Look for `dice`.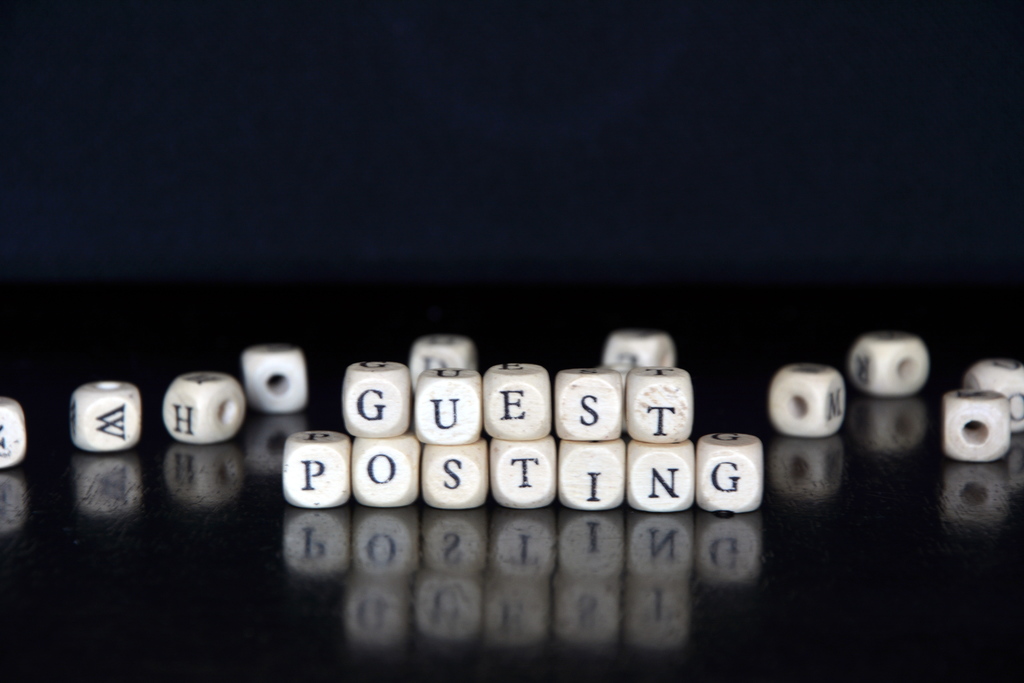
Found: [x1=603, y1=332, x2=676, y2=370].
